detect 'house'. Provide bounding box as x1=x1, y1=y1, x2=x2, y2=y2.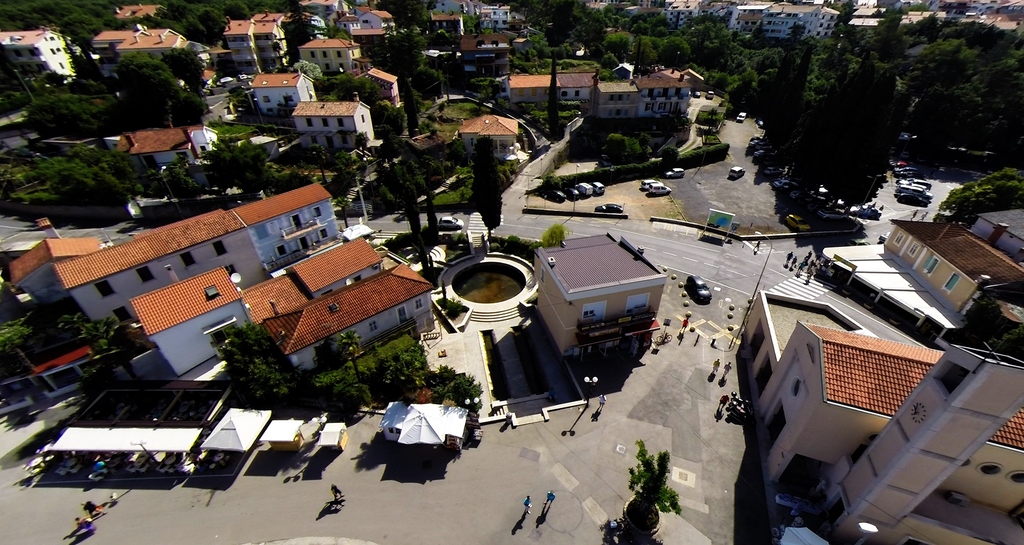
x1=215, y1=10, x2=284, y2=64.
